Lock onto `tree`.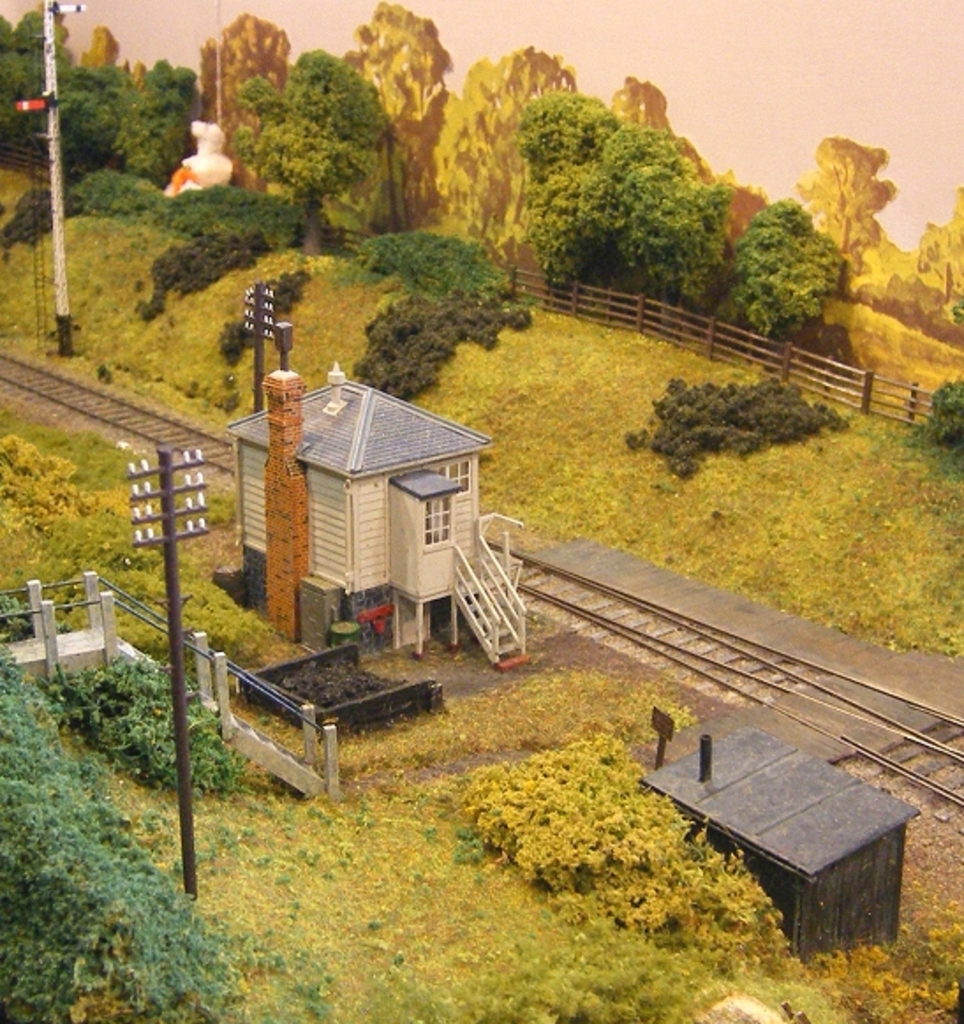
Locked: crop(240, 32, 405, 226).
